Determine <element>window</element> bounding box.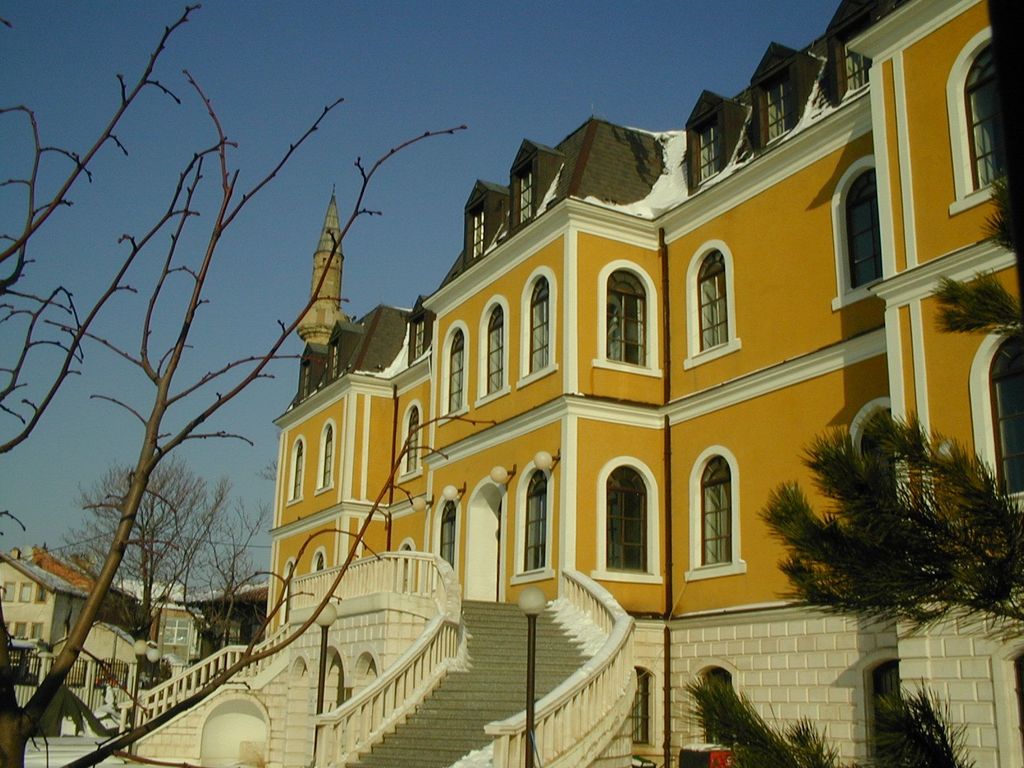
Determined: <bbox>469, 198, 490, 259</bbox>.
